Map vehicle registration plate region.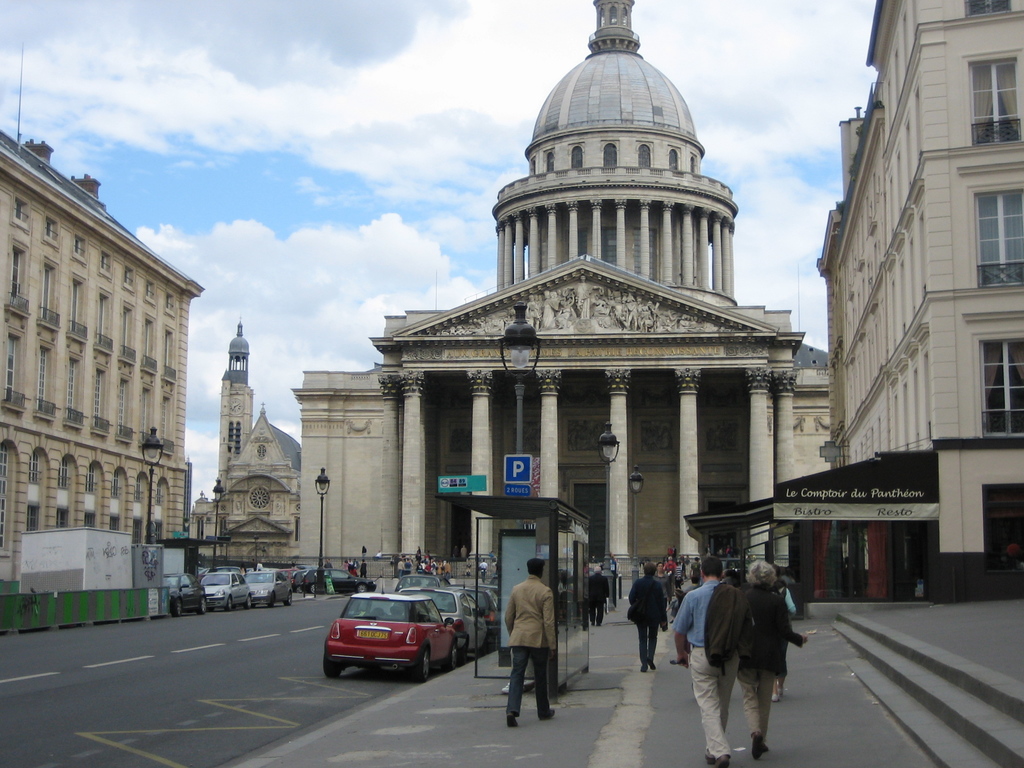
Mapped to [x1=353, y1=628, x2=390, y2=639].
